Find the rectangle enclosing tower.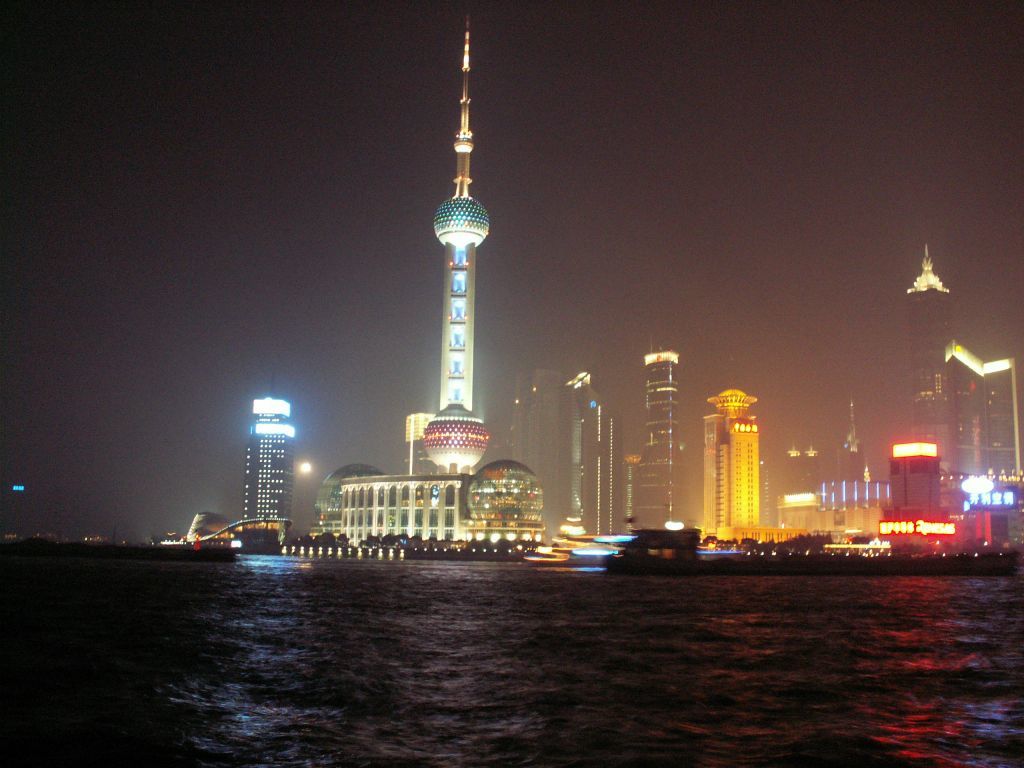
<bbox>419, 18, 497, 483</bbox>.
